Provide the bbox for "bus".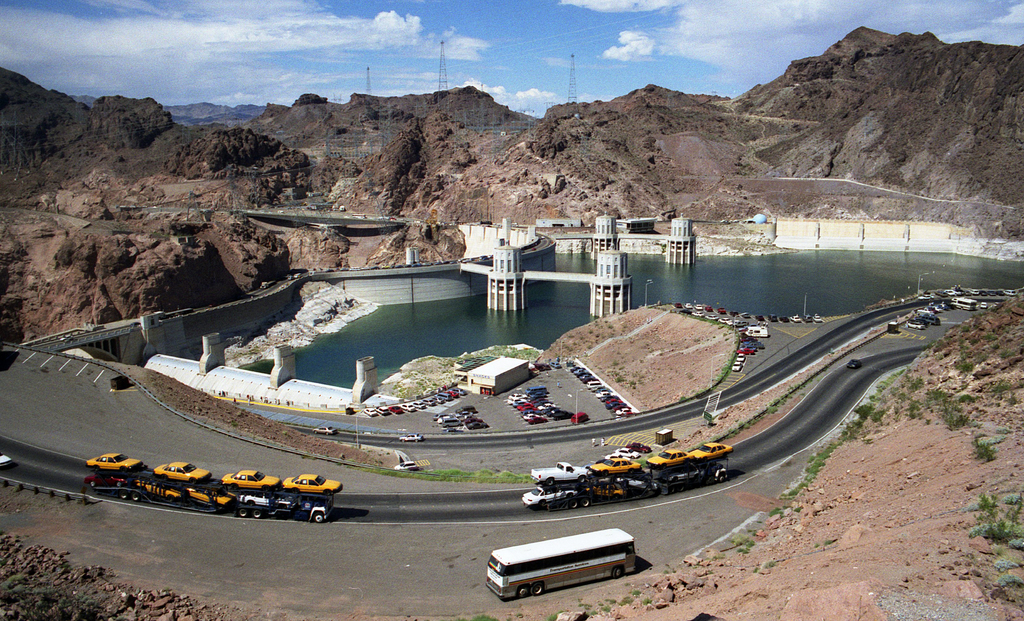
(left=484, top=529, right=636, bottom=601).
